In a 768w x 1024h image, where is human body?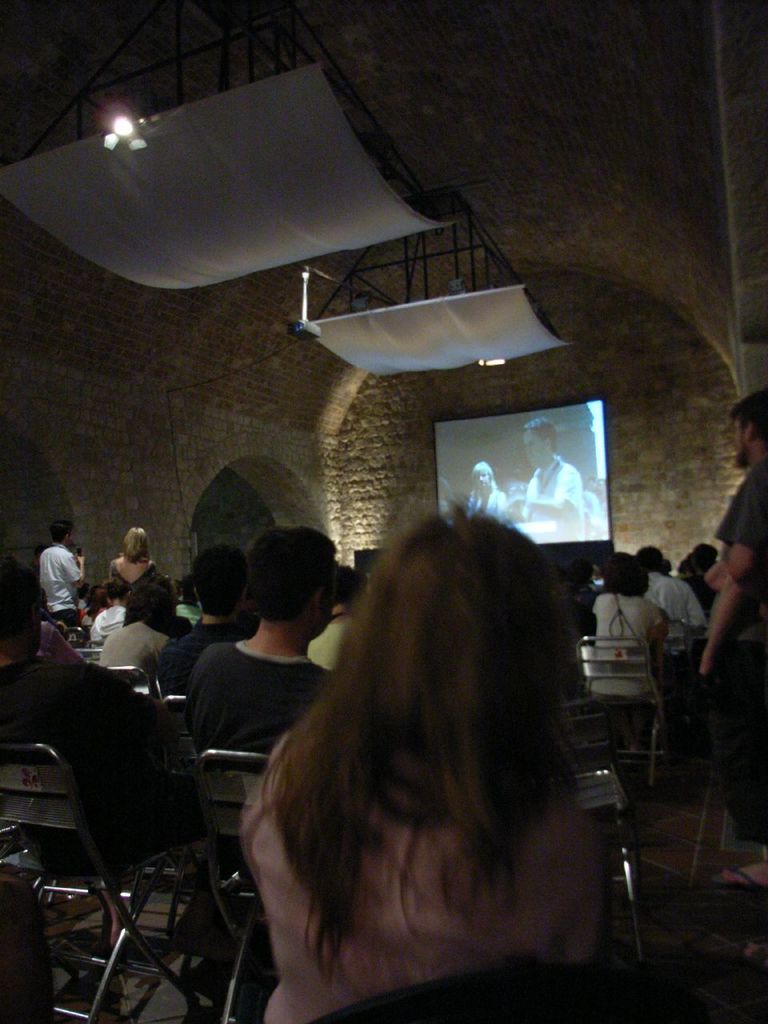
l=110, t=554, r=154, b=590.
